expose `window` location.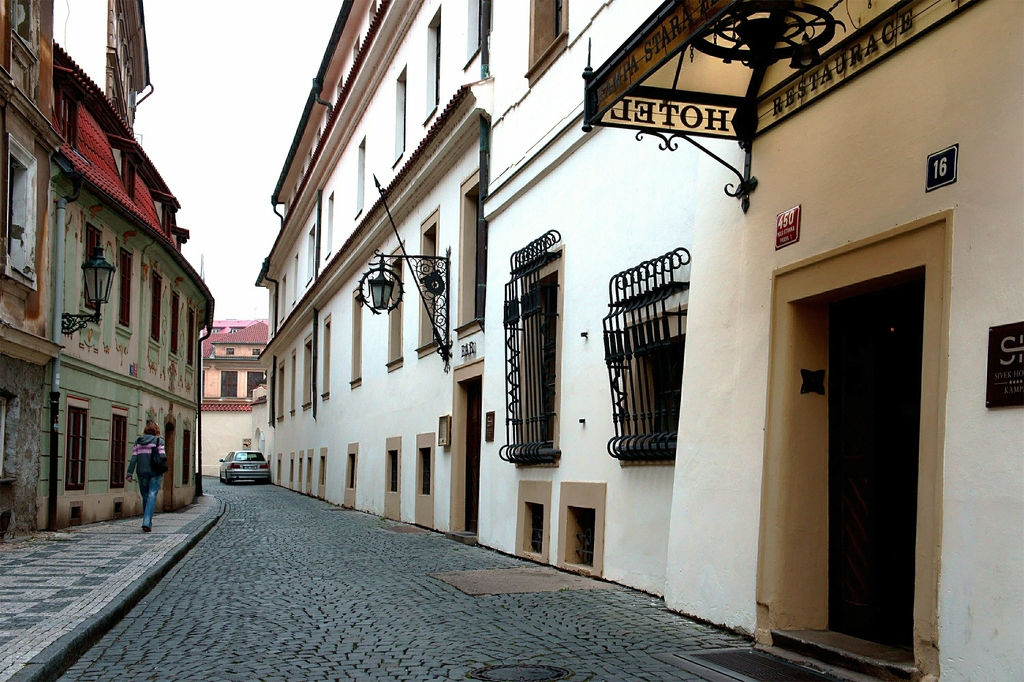
Exposed at [273, 366, 287, 426].
